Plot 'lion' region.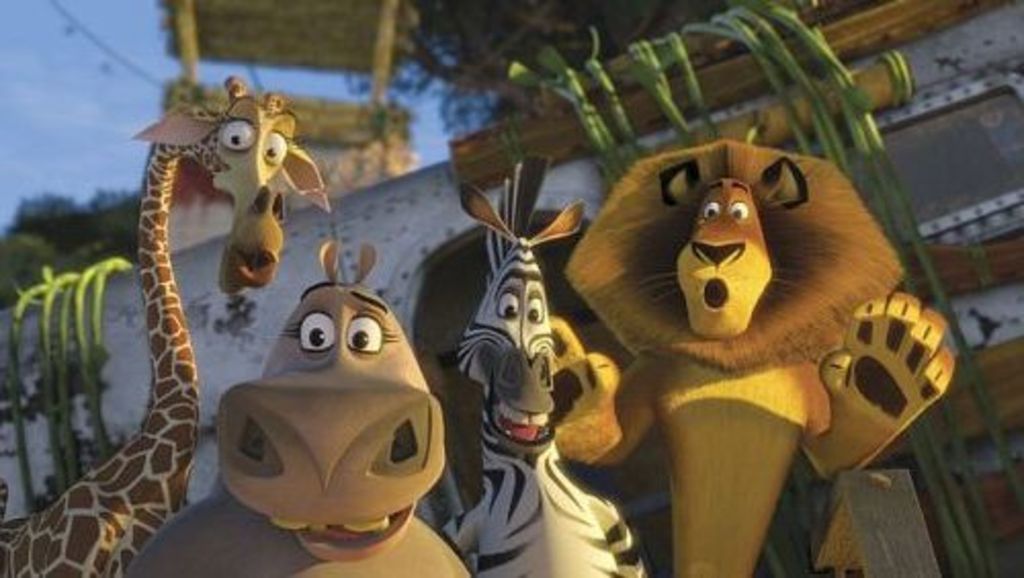
Plotted at l=547, t=127, r=956, b=574.
